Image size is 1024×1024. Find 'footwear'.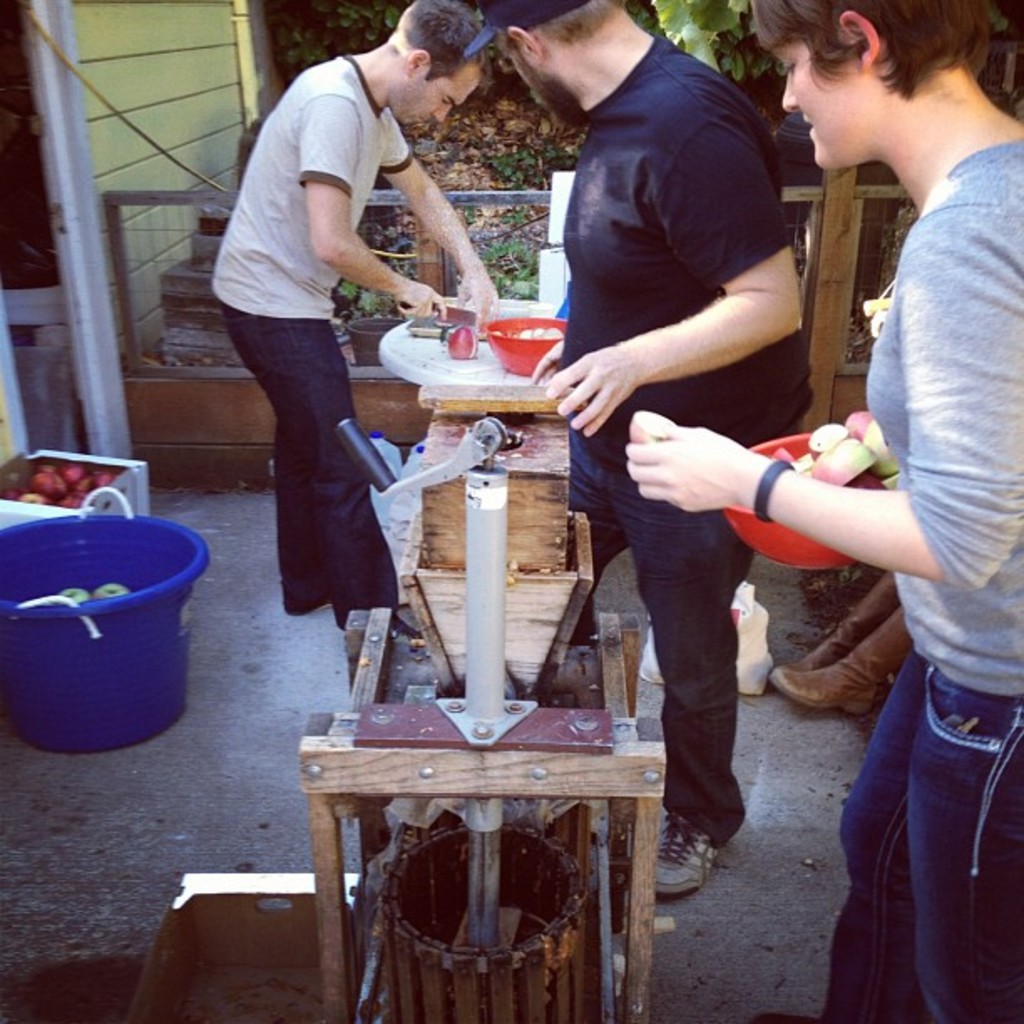
<bbox>791, 581, 909, 671</bbox>.
